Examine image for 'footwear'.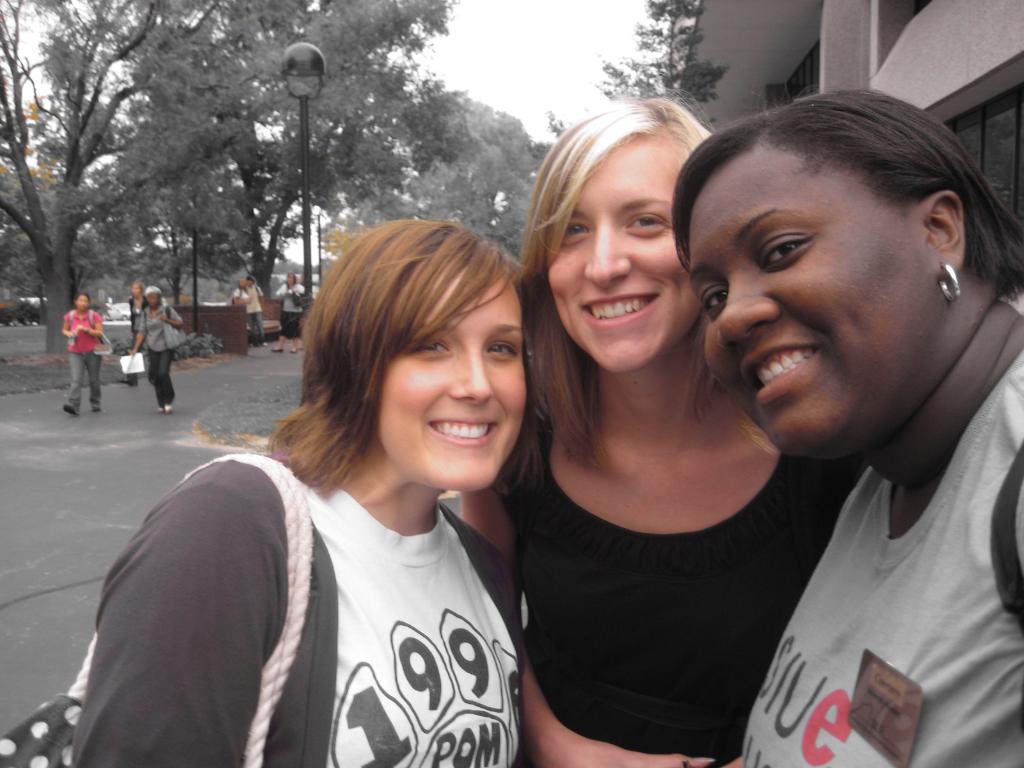
Examination result: l=58, t=398, r=78, b=422.
